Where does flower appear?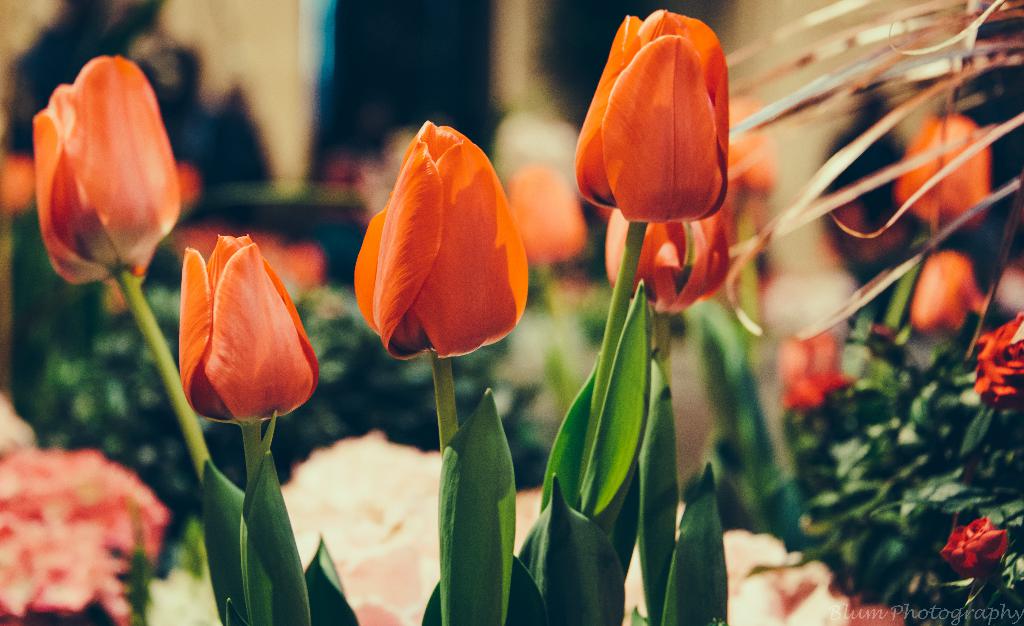
Appears at {"x1": 169, "y1": 231, "x2": 316, "y2": 427}.
